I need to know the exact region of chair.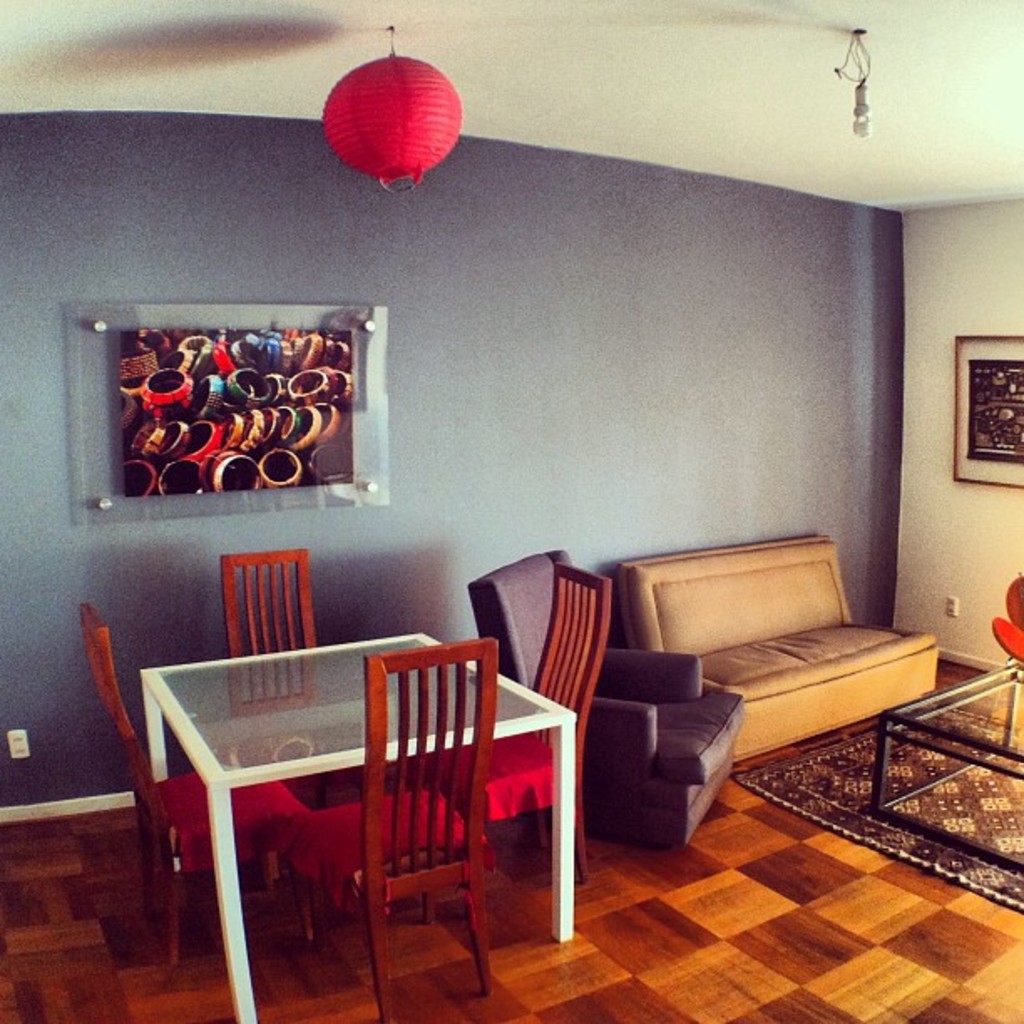
Region: 463, 535, 753, 850.
